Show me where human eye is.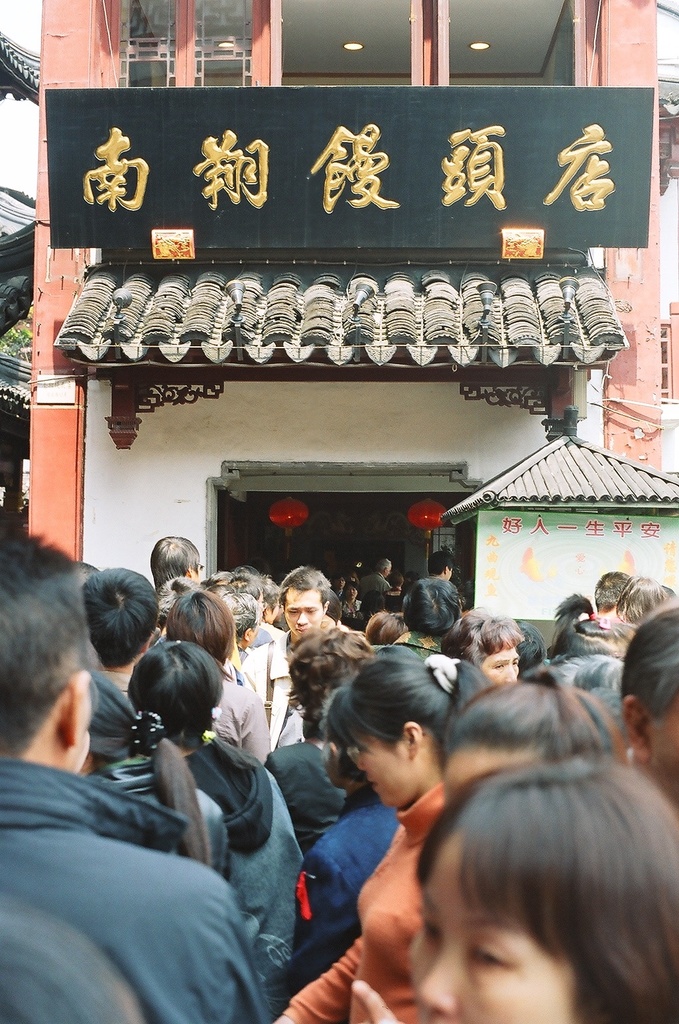
human eye is at Rect(412, 917, 446, 952).
